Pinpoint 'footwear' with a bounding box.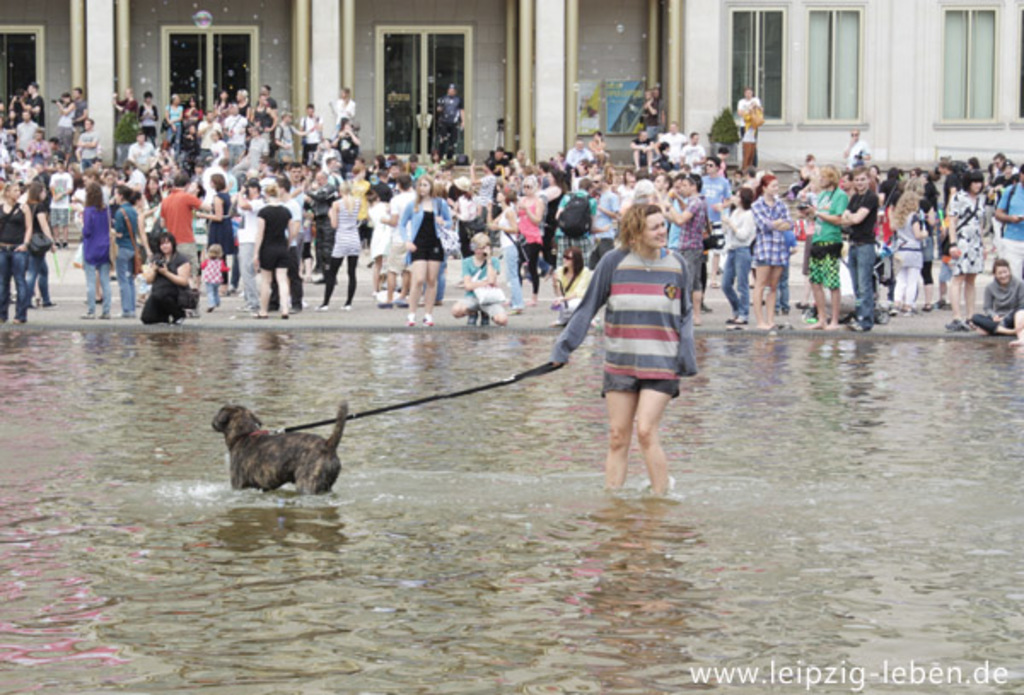
278/311/287/323.
